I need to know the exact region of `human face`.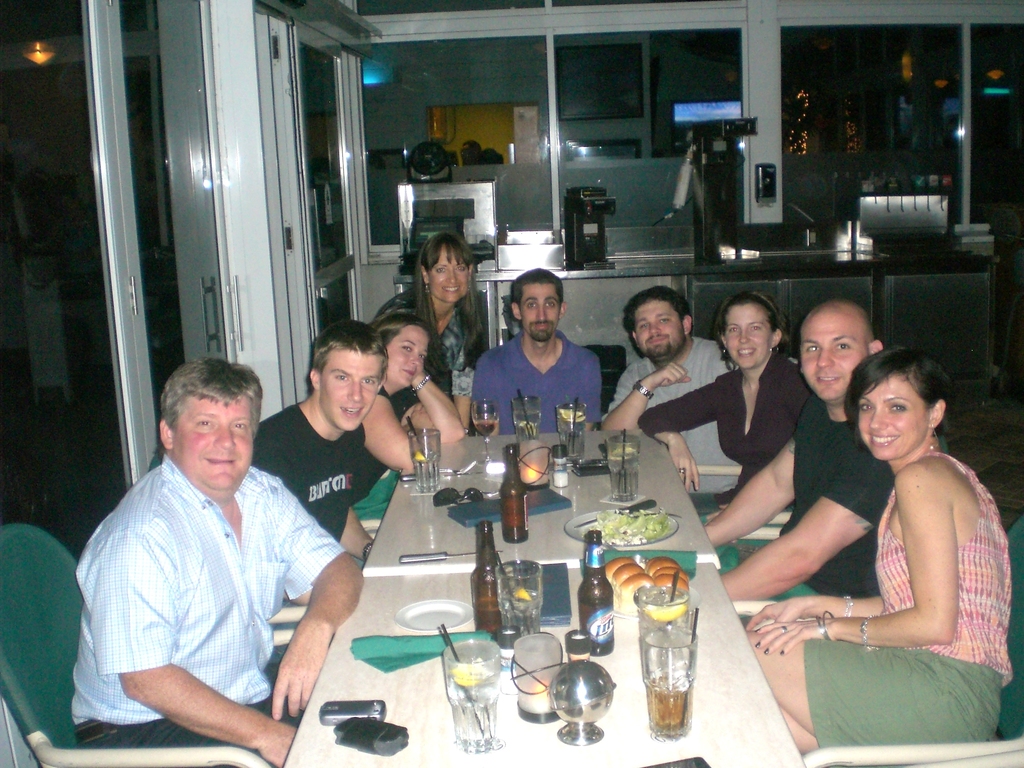
Region: [724,297,777,367].
